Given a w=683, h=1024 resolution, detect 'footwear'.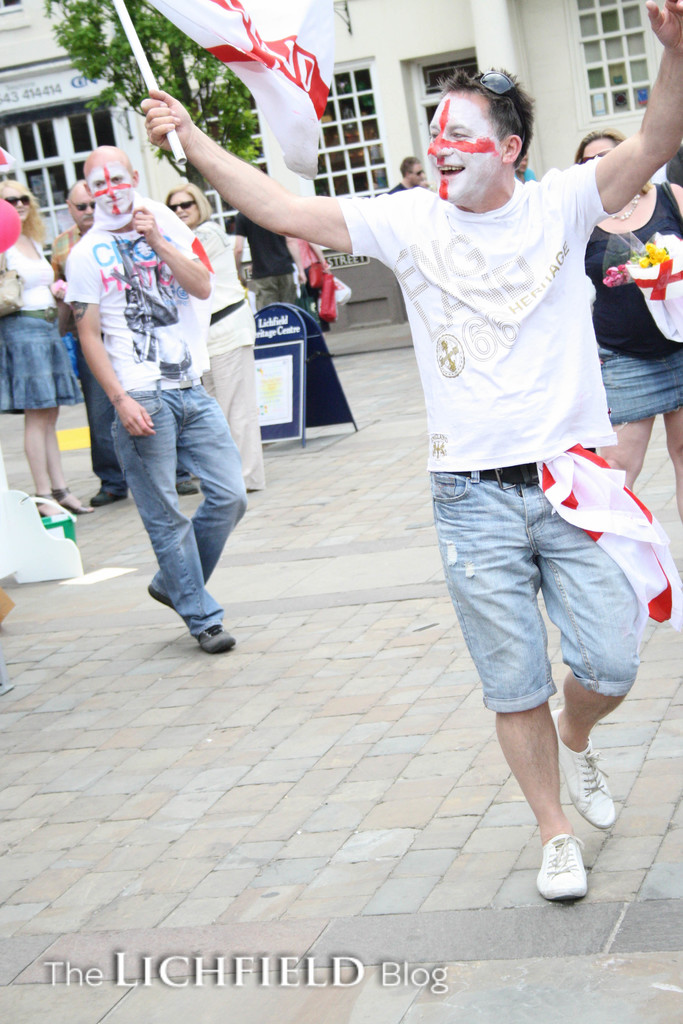
left=195, top=622, right=234, bottom=653.
